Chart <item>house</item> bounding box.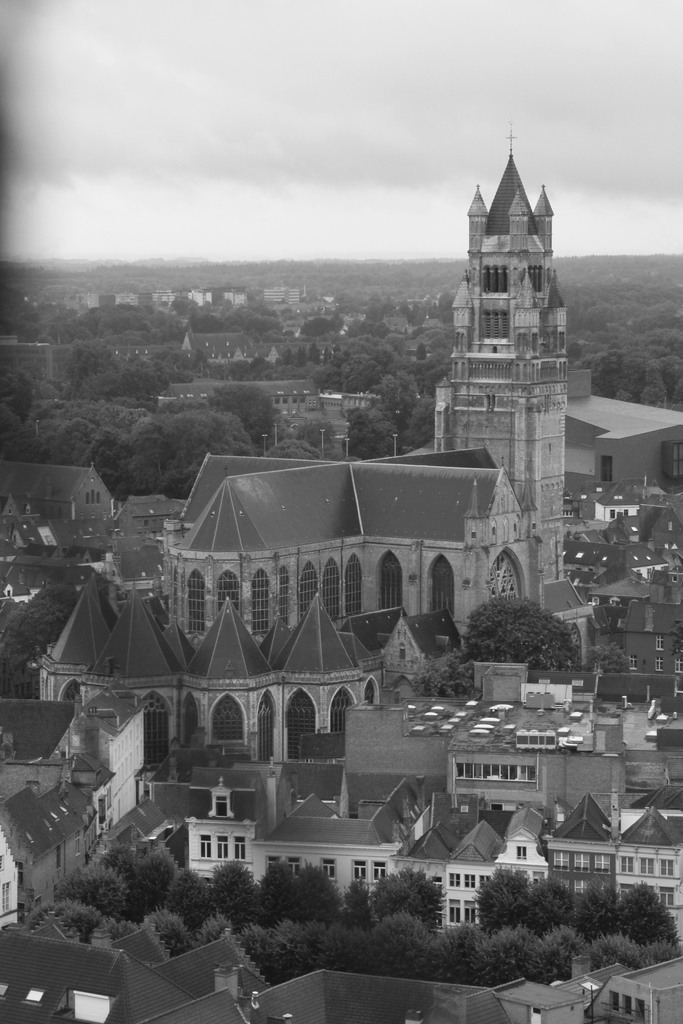
Charted: l=0, t=939, r=274, b=1023.
